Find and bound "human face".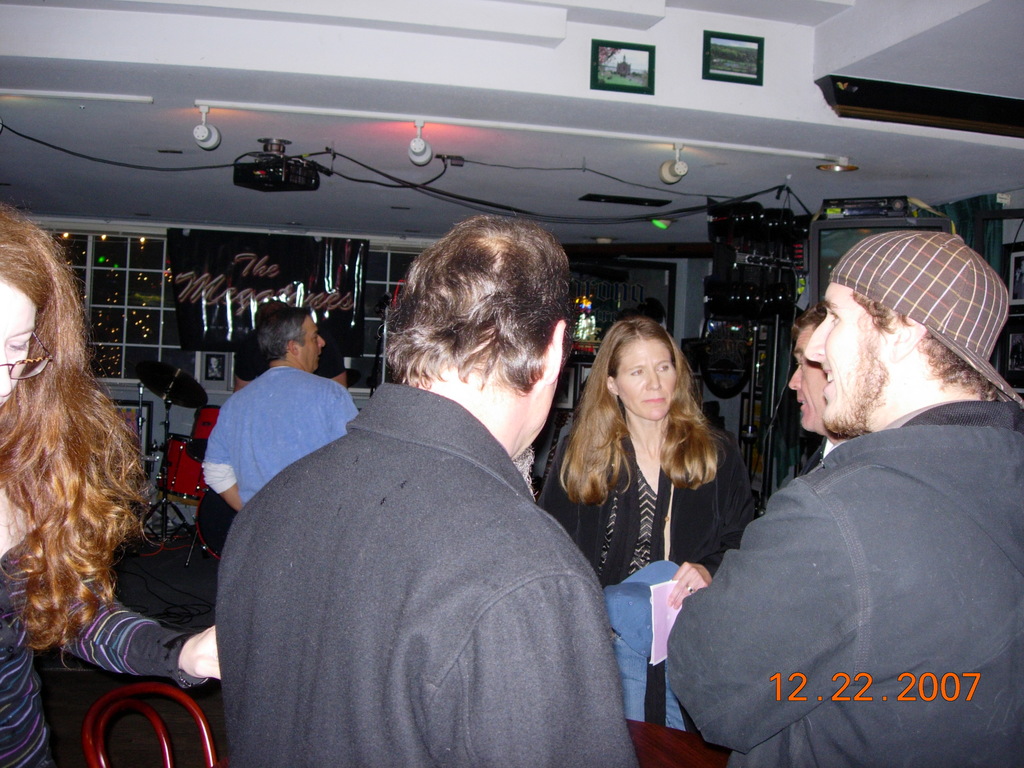
Bound: [left=787, top=322, right=828, bottom=435].
